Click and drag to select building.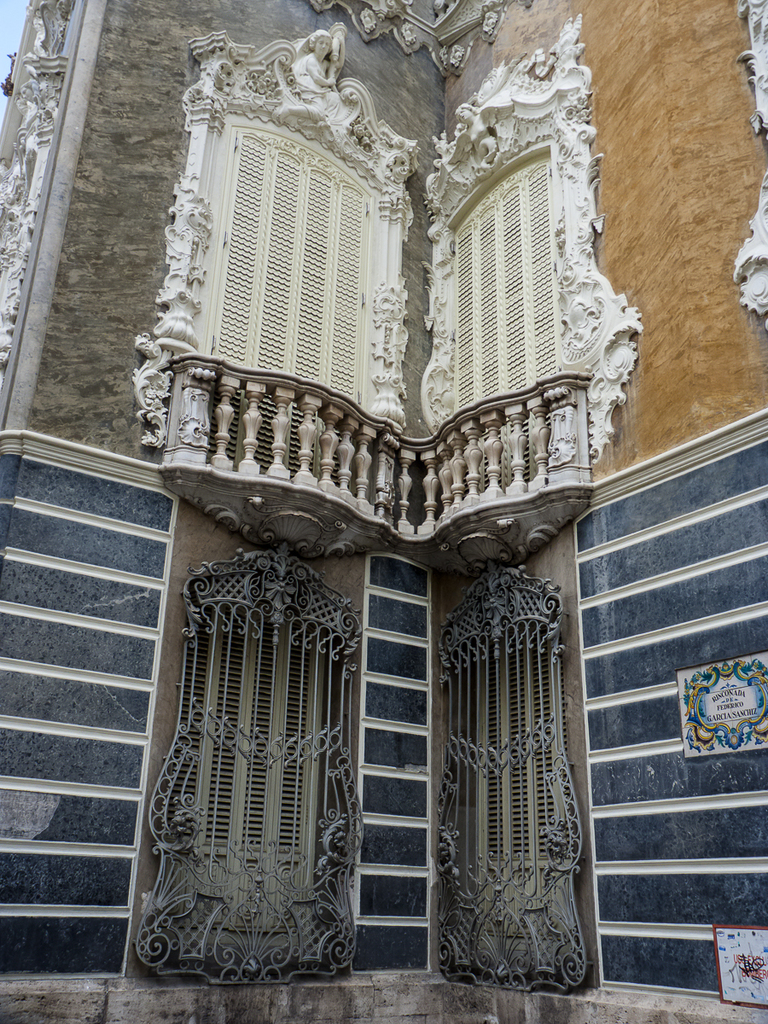
Selection: {"x1": 0, "y1": 0, "x2": 767, "y2": 1023}.
